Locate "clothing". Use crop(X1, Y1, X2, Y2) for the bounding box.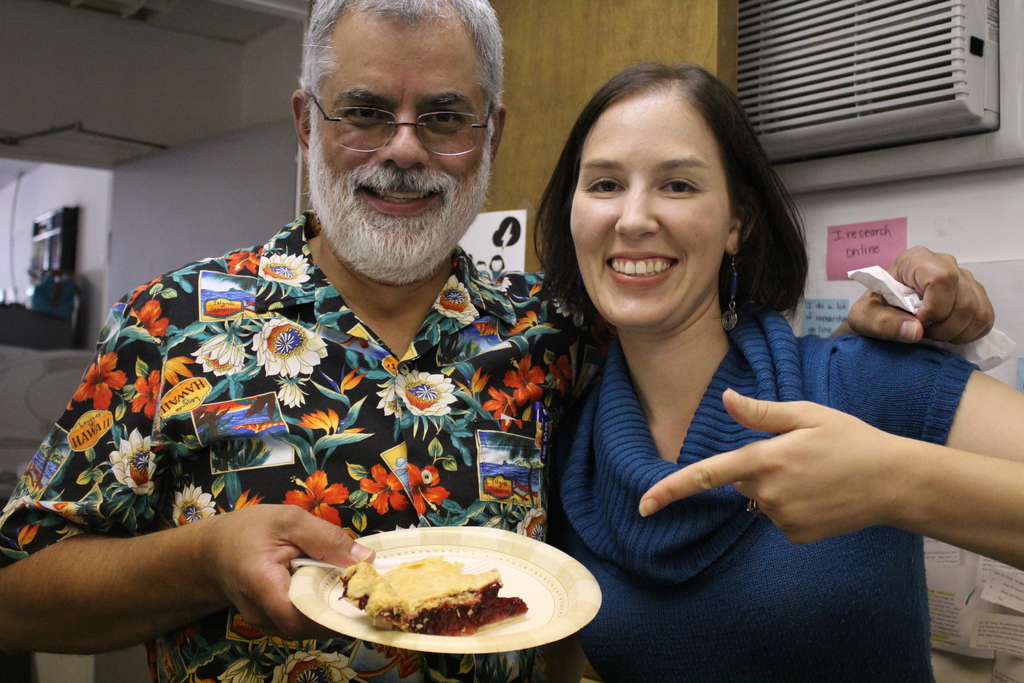
crop(54, 154, 590, 650).
